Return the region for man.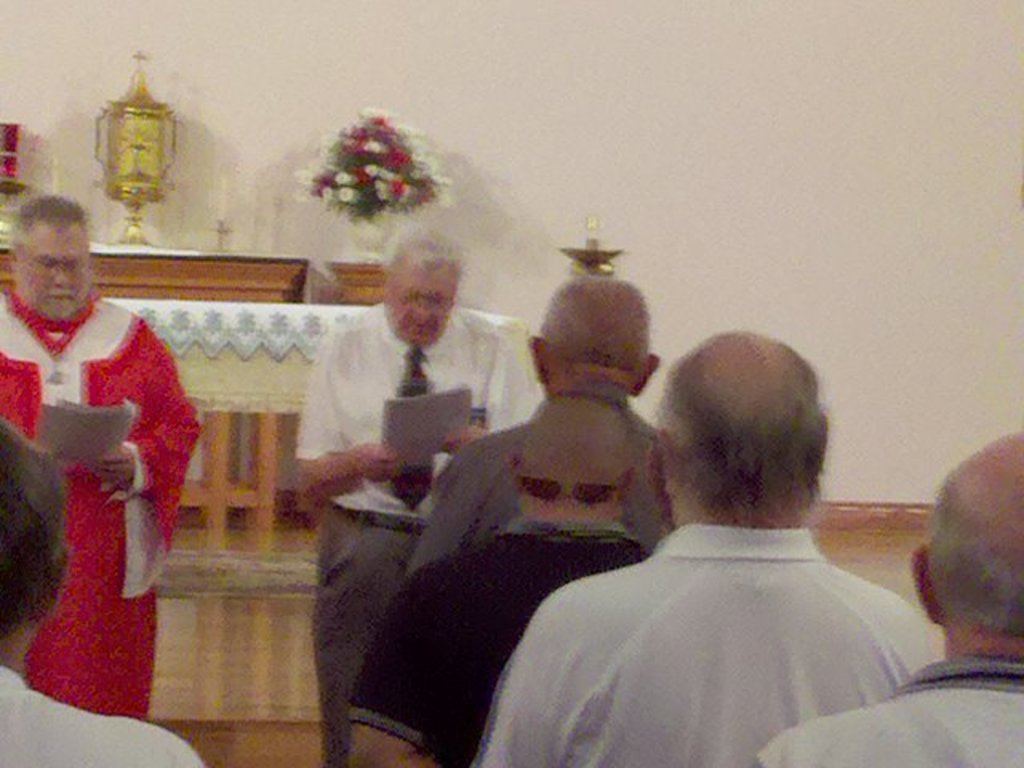
(x1=288, y1=214, x2=547, y2=766).
